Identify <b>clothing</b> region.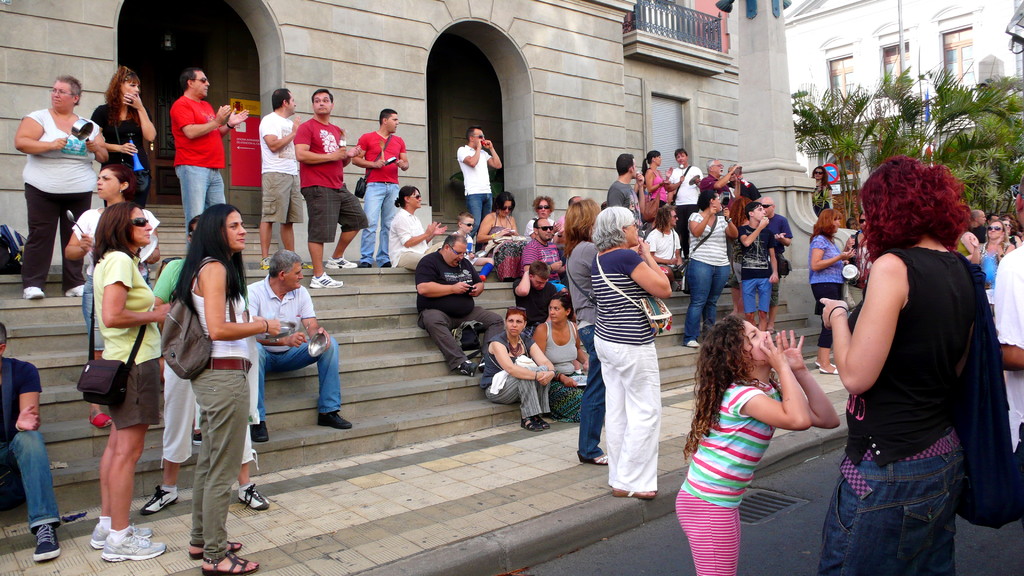
Region: detection(482, 326, 557, 419).
